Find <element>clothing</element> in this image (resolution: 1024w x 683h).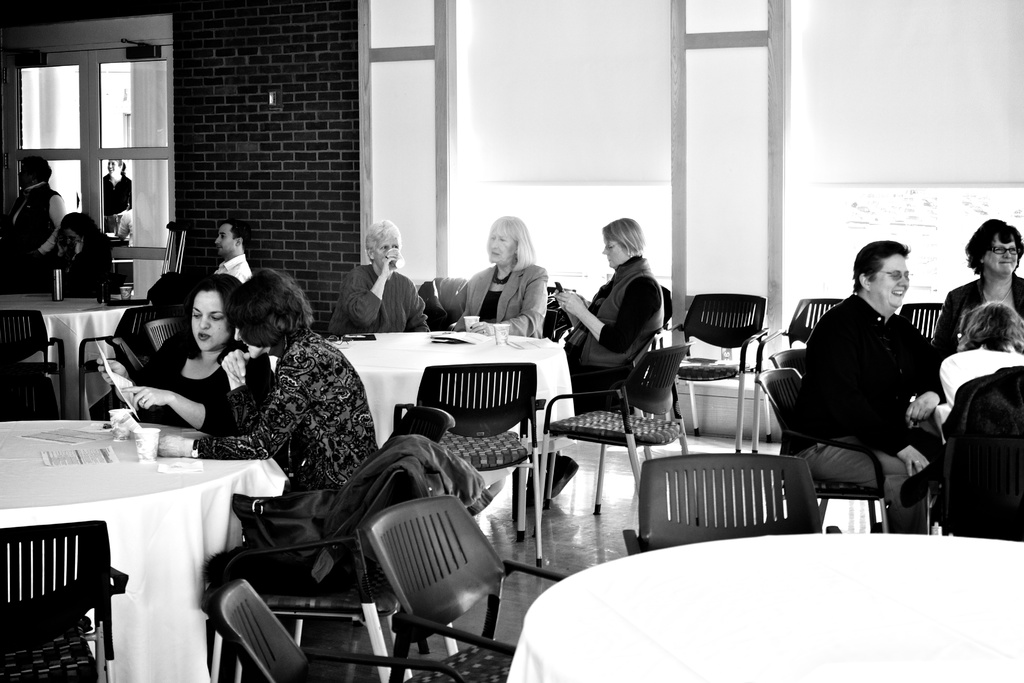
locate(929, 272, 1023, 360).
